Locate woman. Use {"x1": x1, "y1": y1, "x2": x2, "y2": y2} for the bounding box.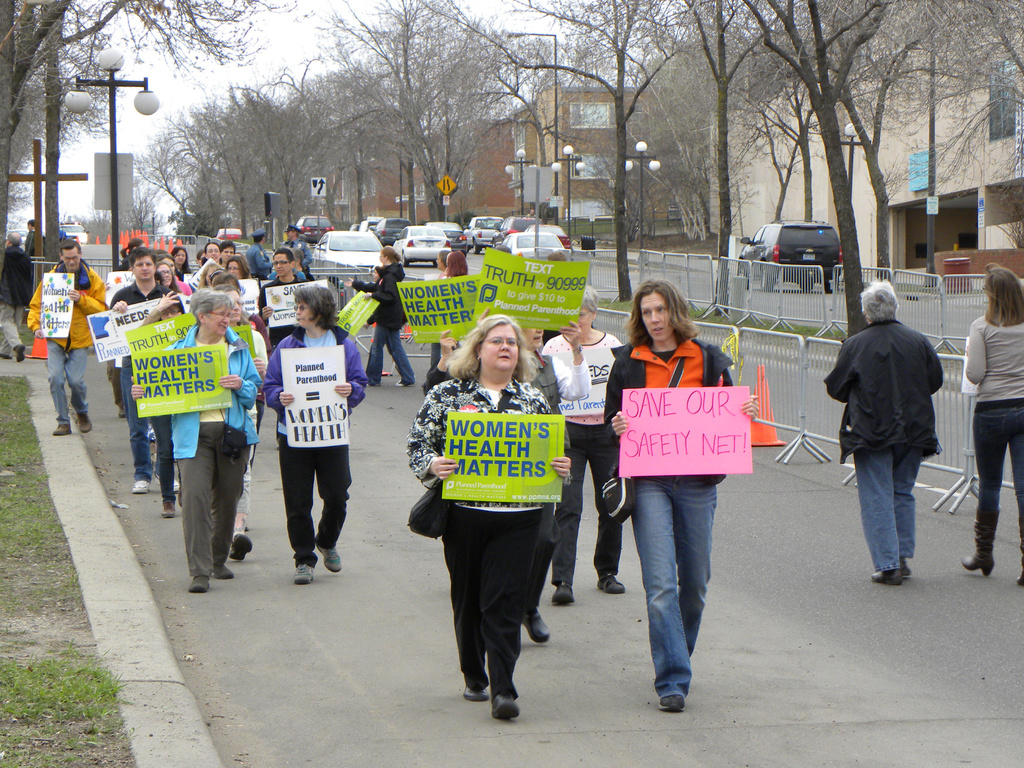
{"x1": 444, "y1": 252, "x2": 468, "y2": 280}.
